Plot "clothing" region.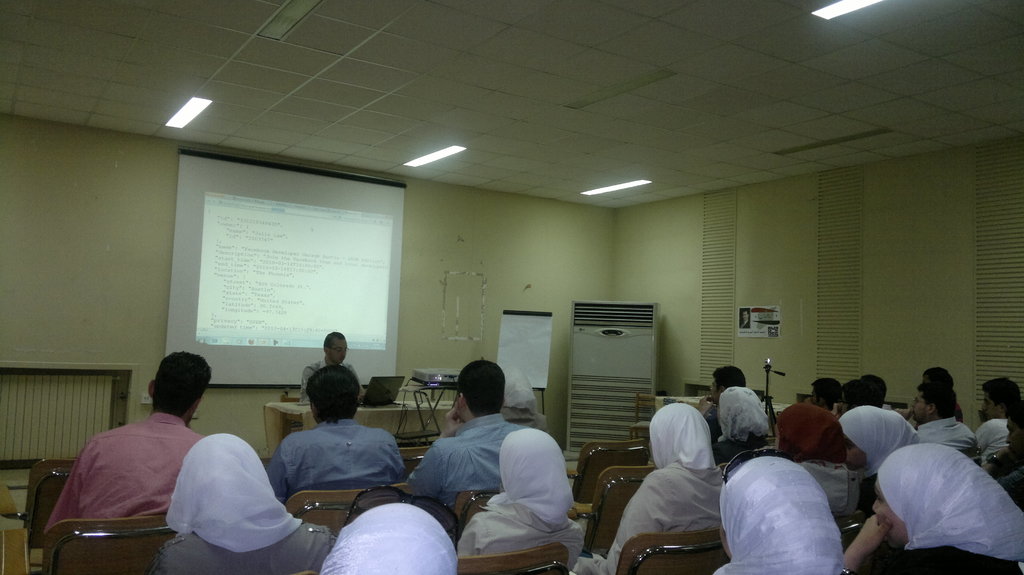
Plotted at locate(842, 409, 927, 475).
